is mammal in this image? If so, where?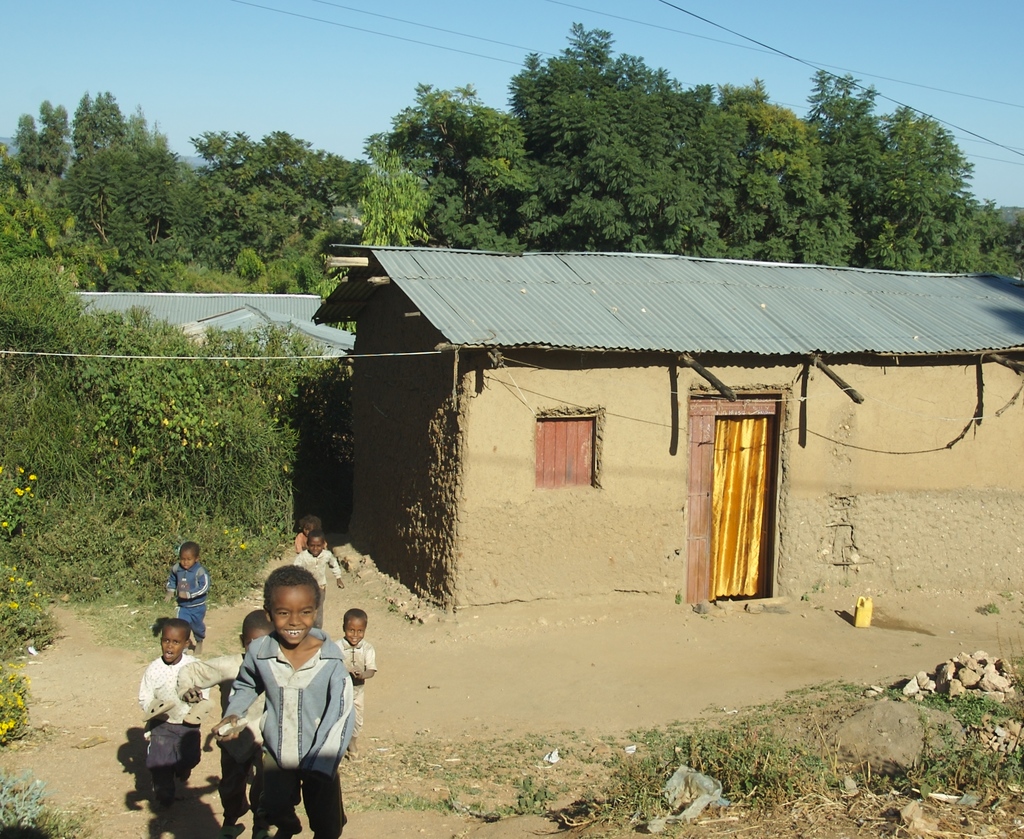
Yes, at <bbox>291, 526, 350, 625</bbox>.
